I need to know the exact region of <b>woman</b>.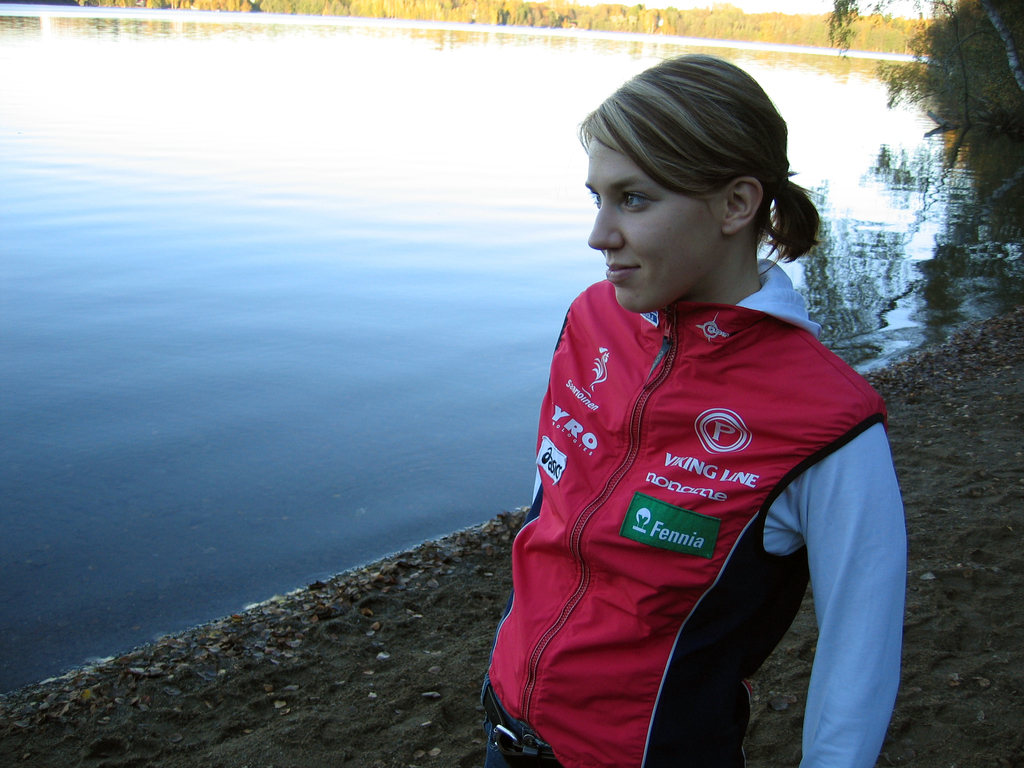
Region: select_region(470, 56, 931, 767).
